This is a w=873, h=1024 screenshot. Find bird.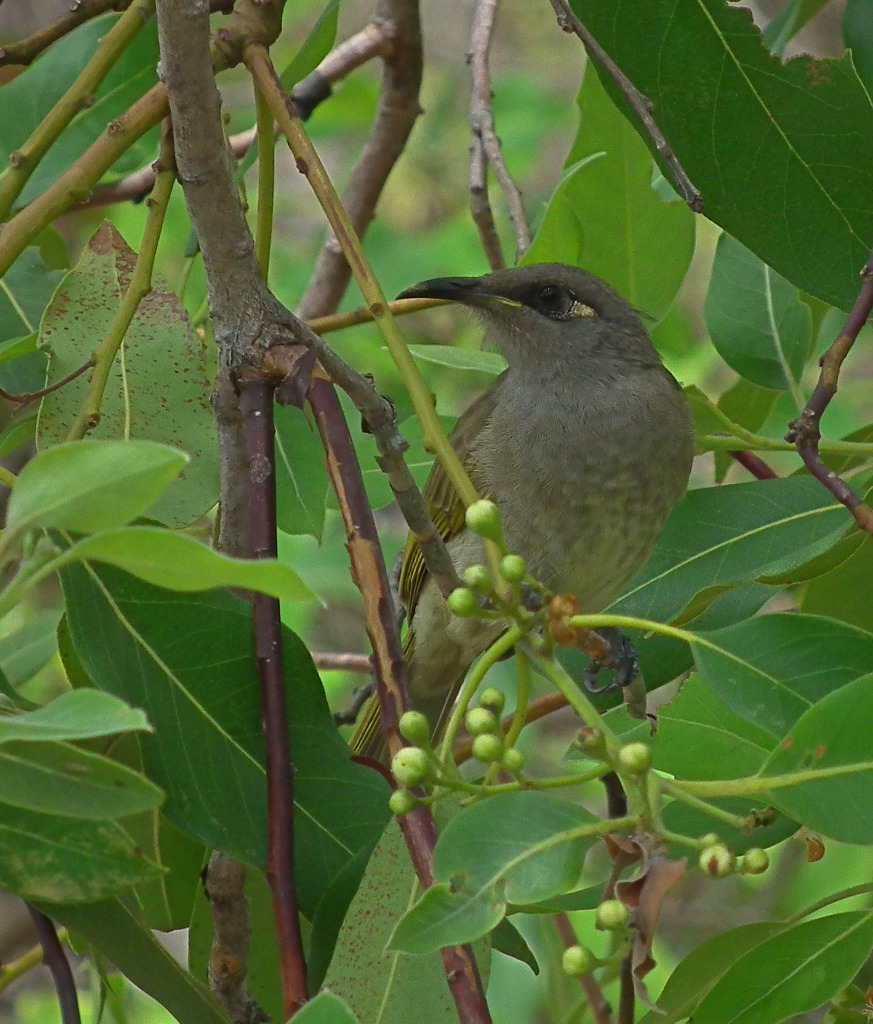
Bounding box: (385, 238, 699, 680).
